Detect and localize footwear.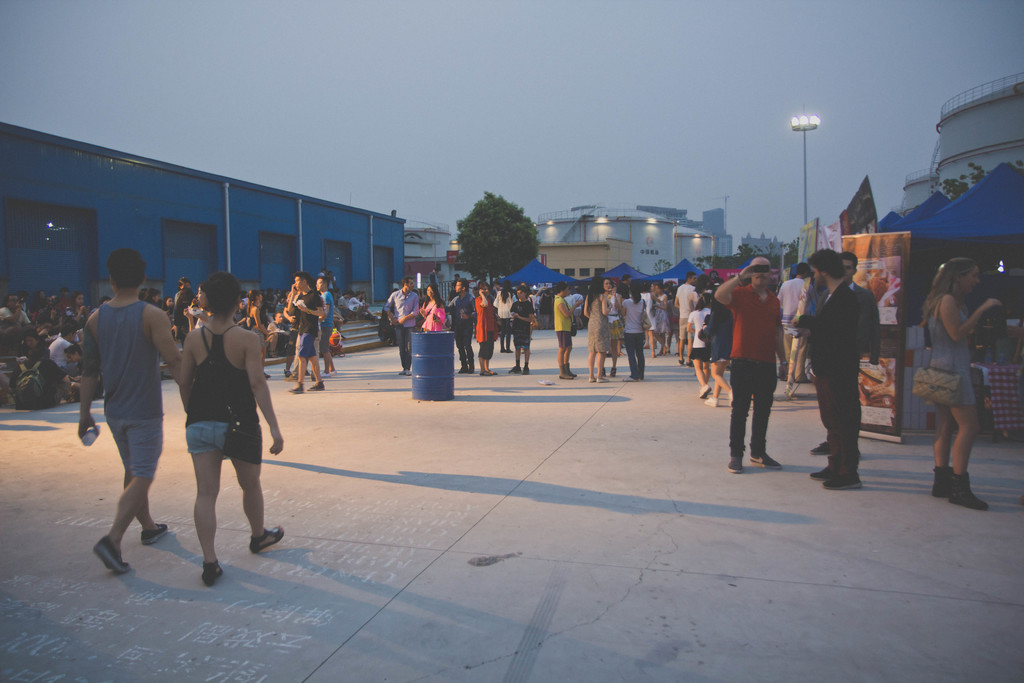
Localized at (left=140, top=520, right=168, bottom=541).
